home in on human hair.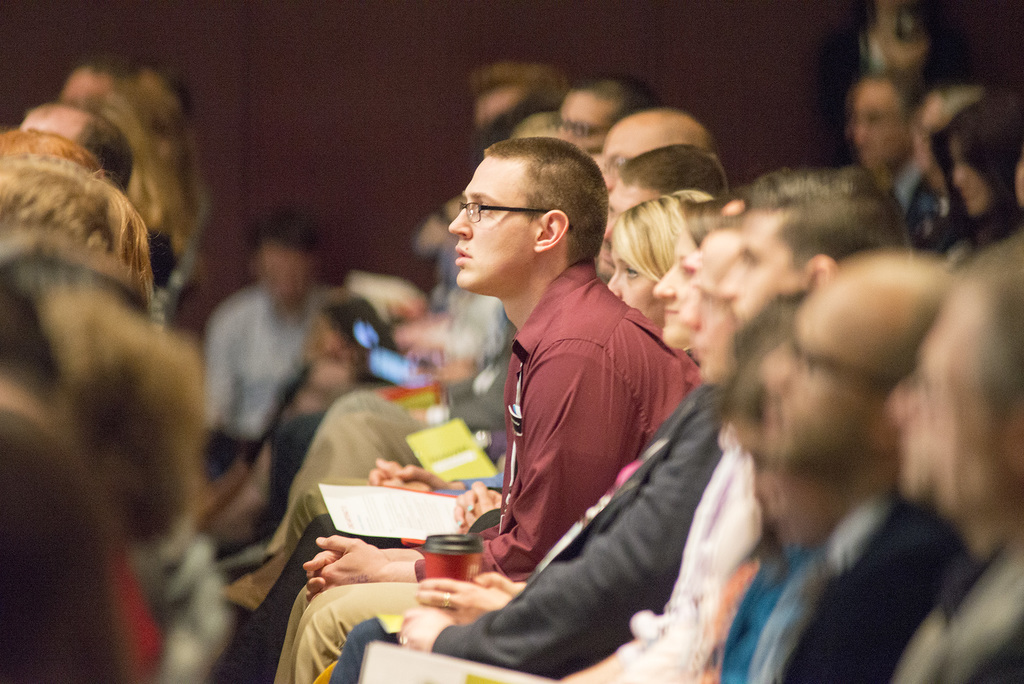
Homed in at crop(0, 129, 106, 177).
